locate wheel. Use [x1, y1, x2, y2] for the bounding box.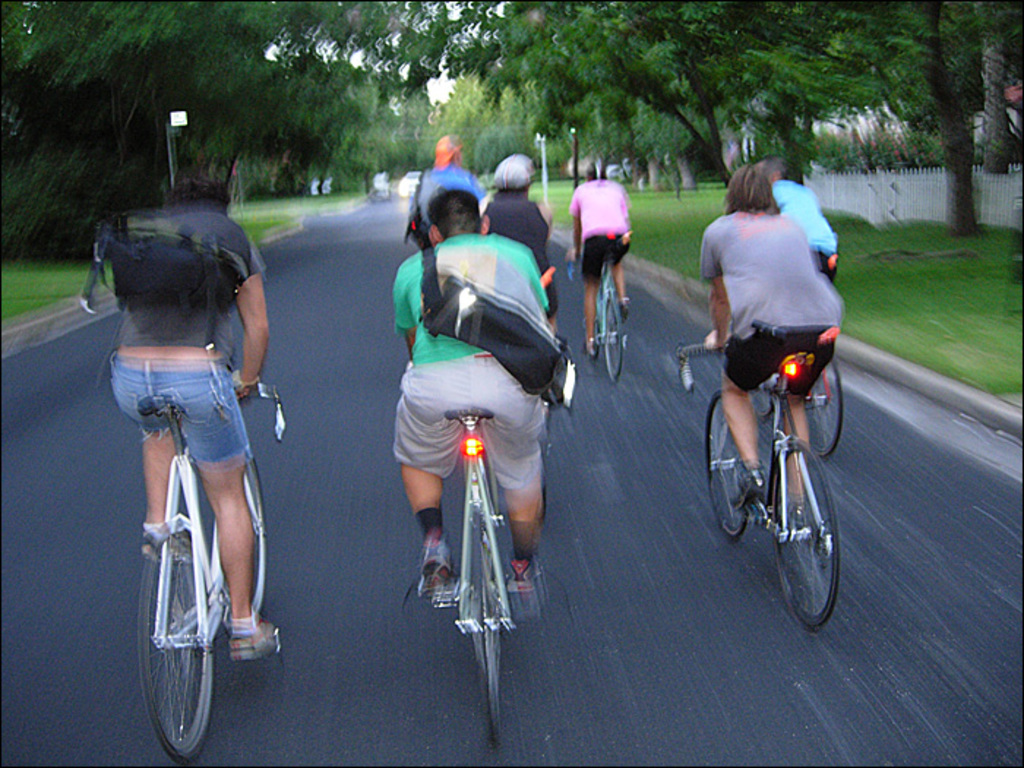
[252, 455, 263, 614].
